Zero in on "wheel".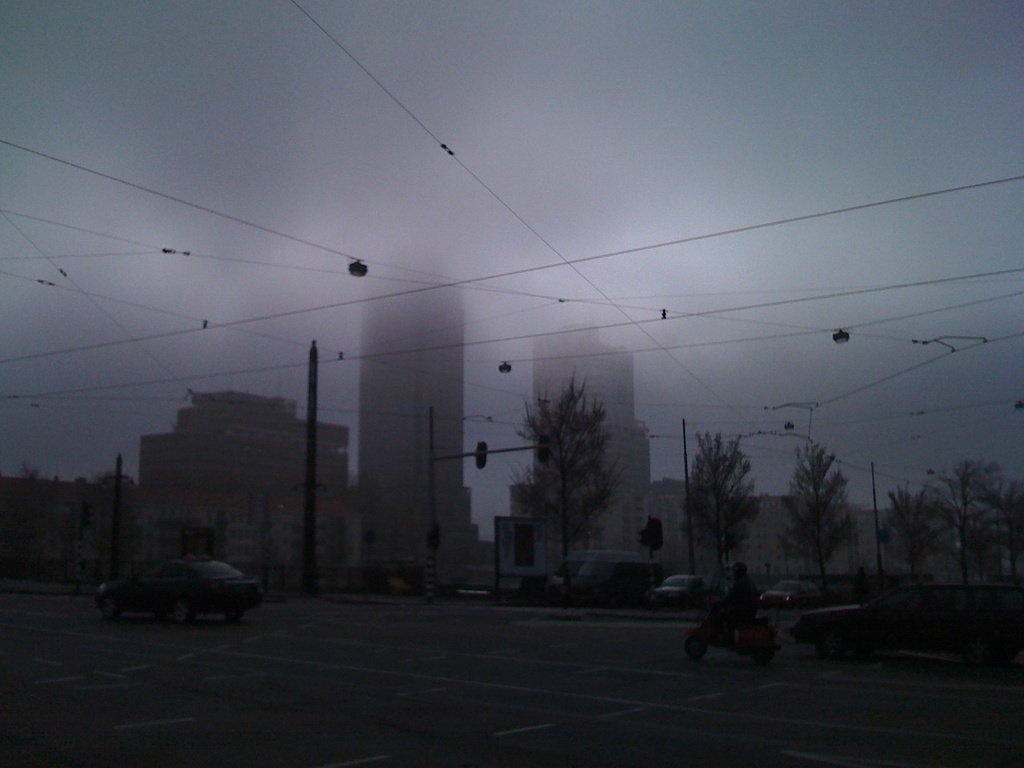
Zeroed in: pyautogui.locateOnScreen(752, 650, 773, 671).
